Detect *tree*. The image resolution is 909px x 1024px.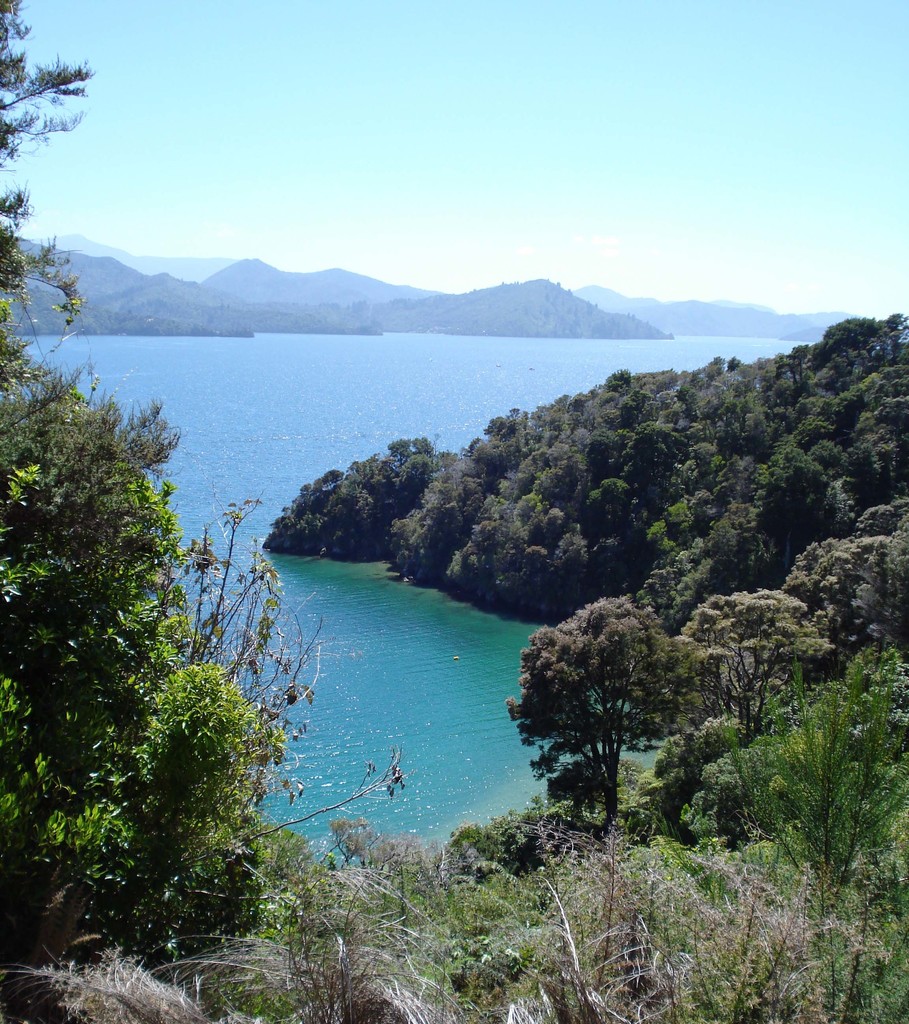
(left=663, top=595, right=810, bottom=728).
